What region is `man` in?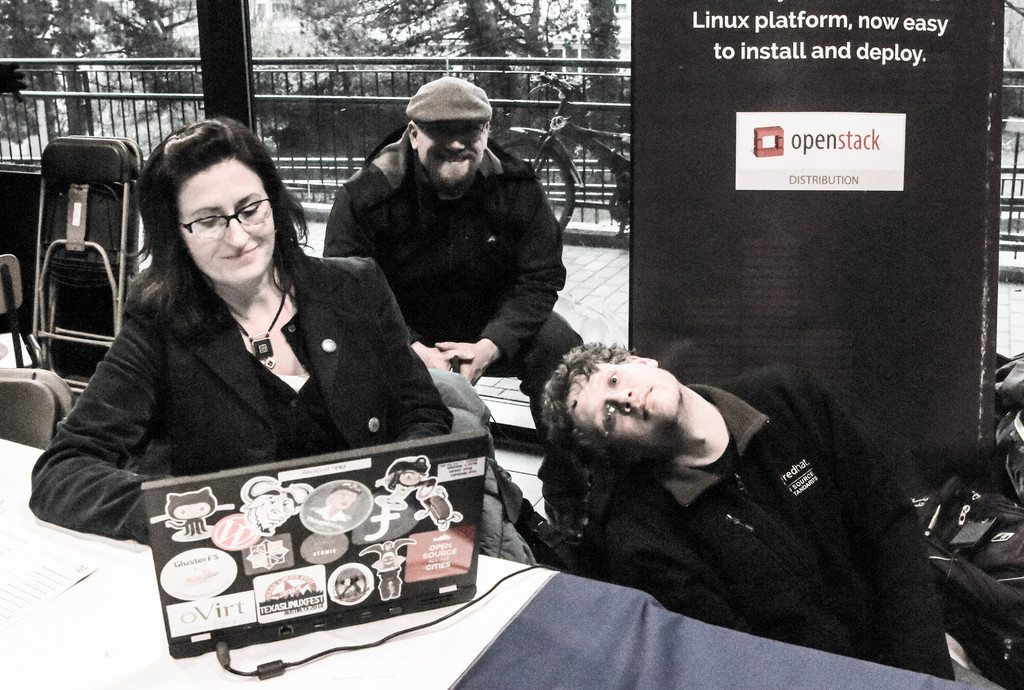
296/81/578/421.
